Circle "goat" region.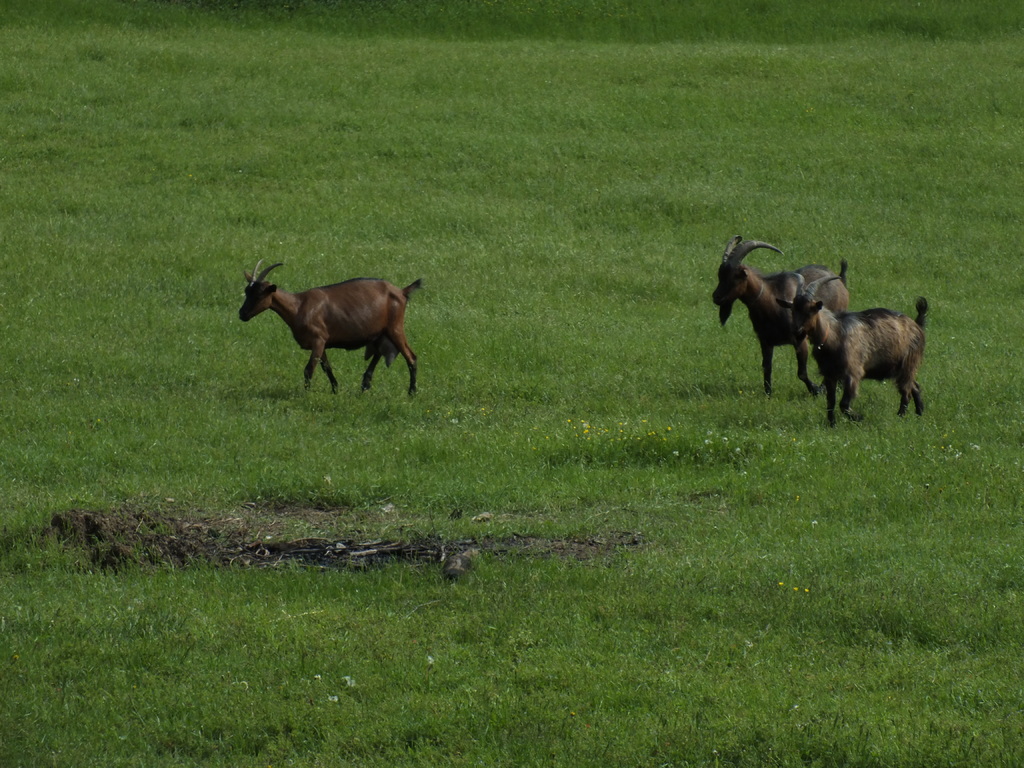
Region: (708, 236, 851, 399).
